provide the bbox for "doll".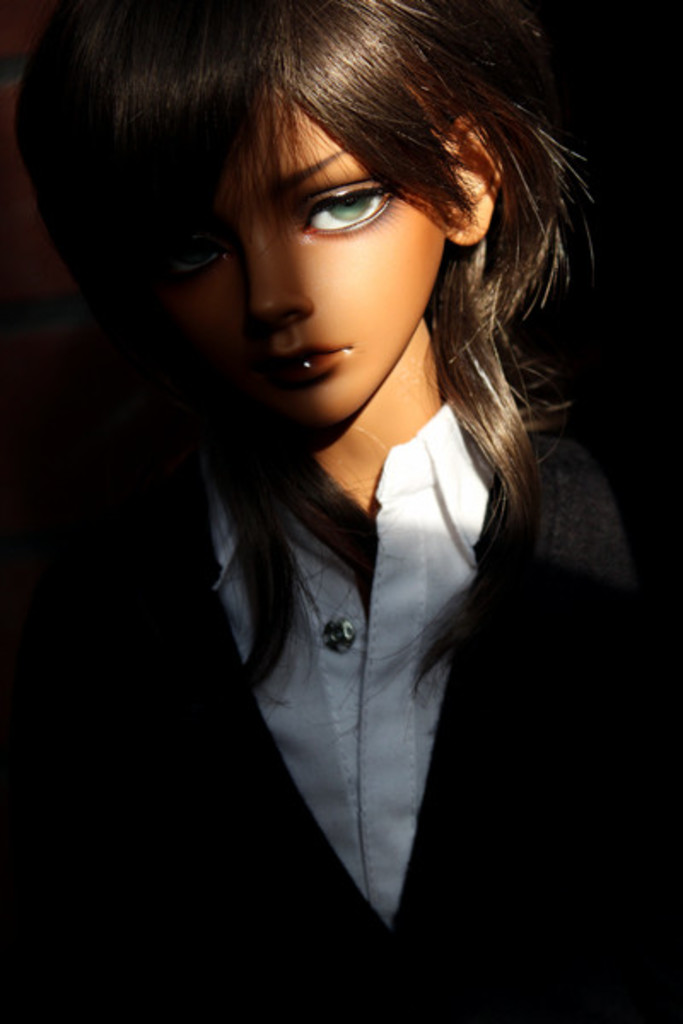
bbox(14, 7, 598, 959).
